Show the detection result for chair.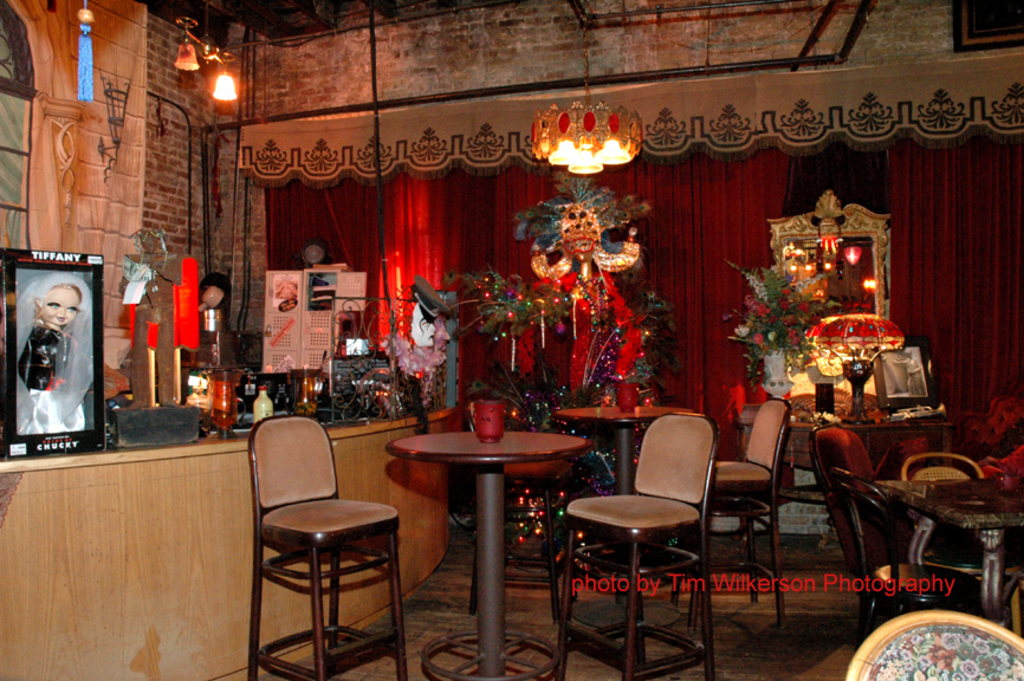
<bbox>847, 605, 1023, 680</bbox>.
